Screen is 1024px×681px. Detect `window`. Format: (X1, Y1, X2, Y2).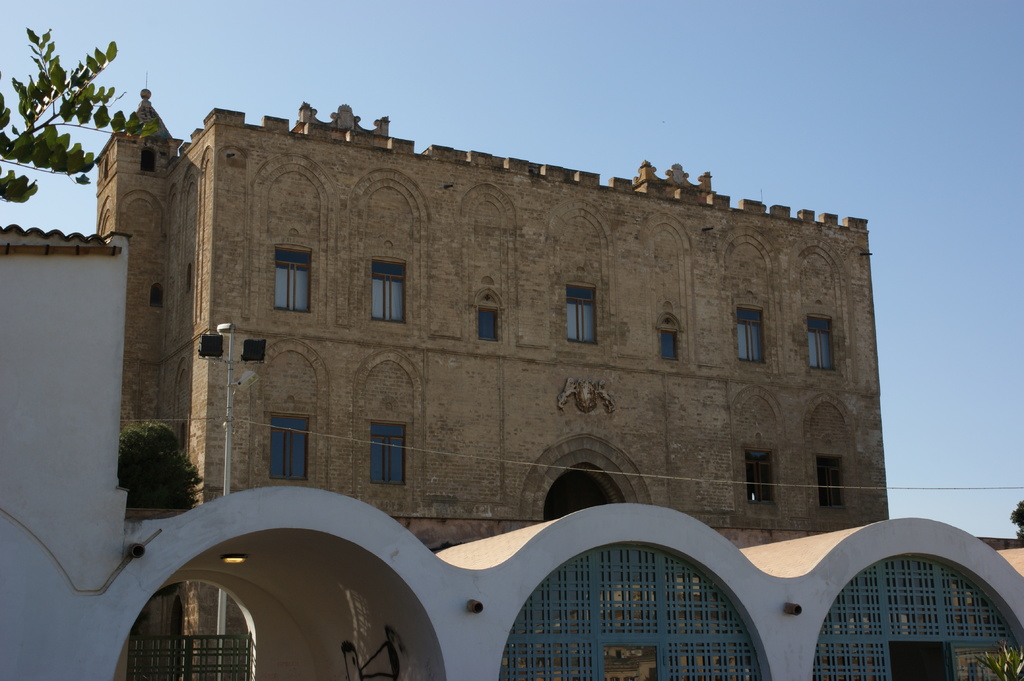
(827, 460, 843, 503).
